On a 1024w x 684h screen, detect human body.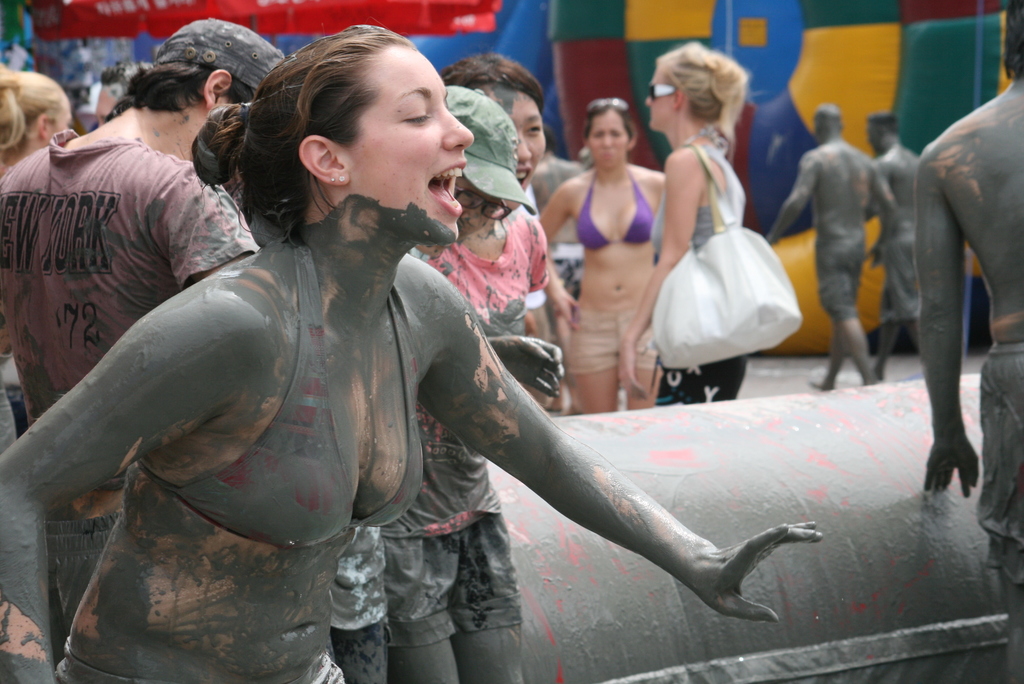
rect(765, 106, 879, 384).
